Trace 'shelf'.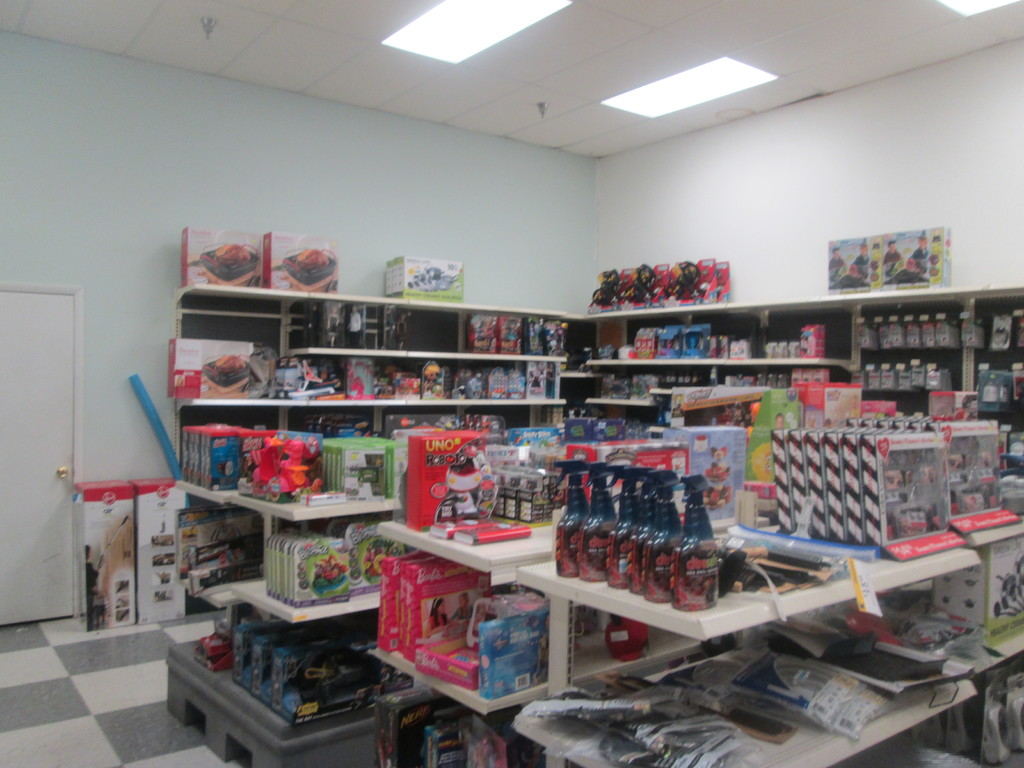
Traced to pyautogui.locateOnScreen(259, 292, 570, 364).
